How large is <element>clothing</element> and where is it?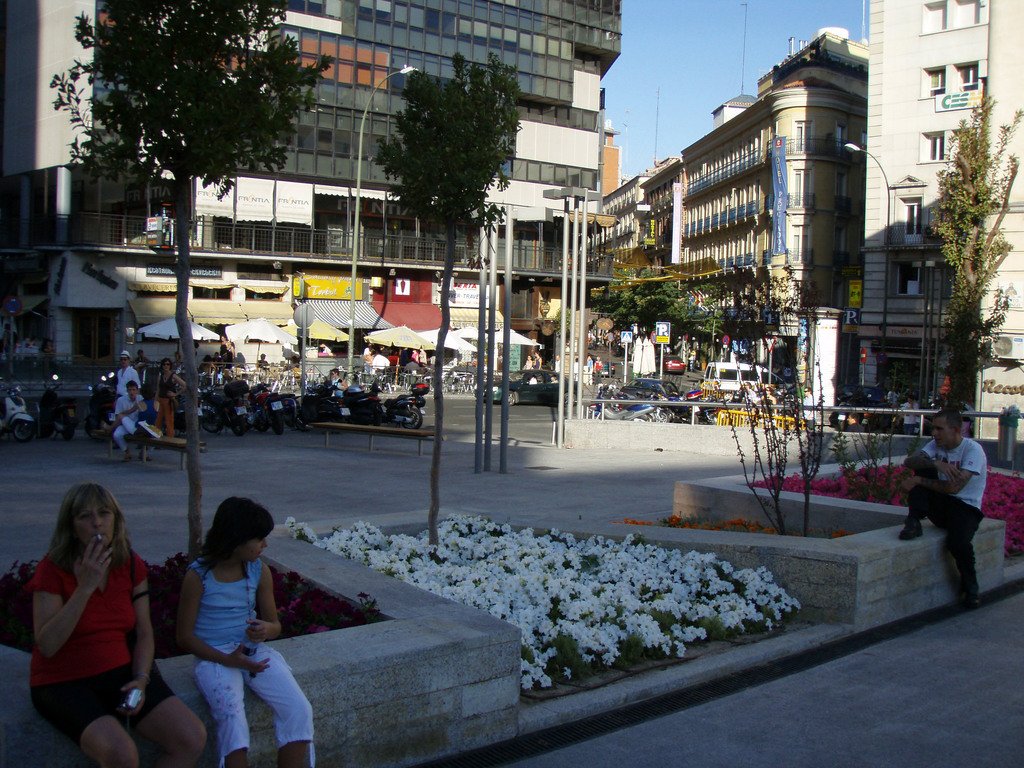
Bounding box: [903,401,919,436].
